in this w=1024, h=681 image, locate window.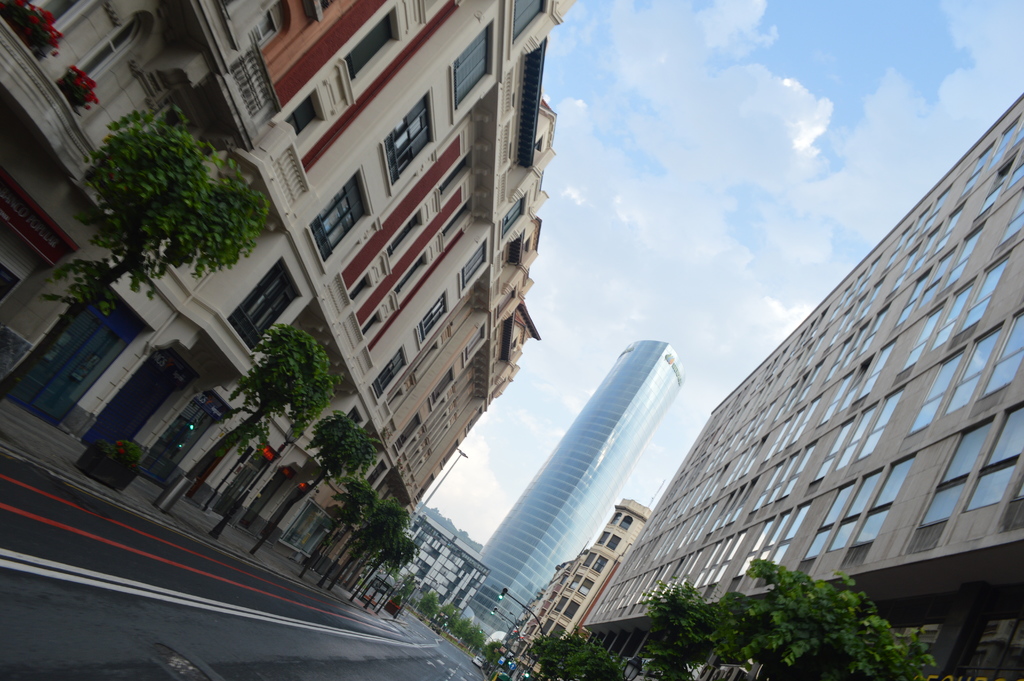
Bounding box: Rect(438, 196, 479, 254).
